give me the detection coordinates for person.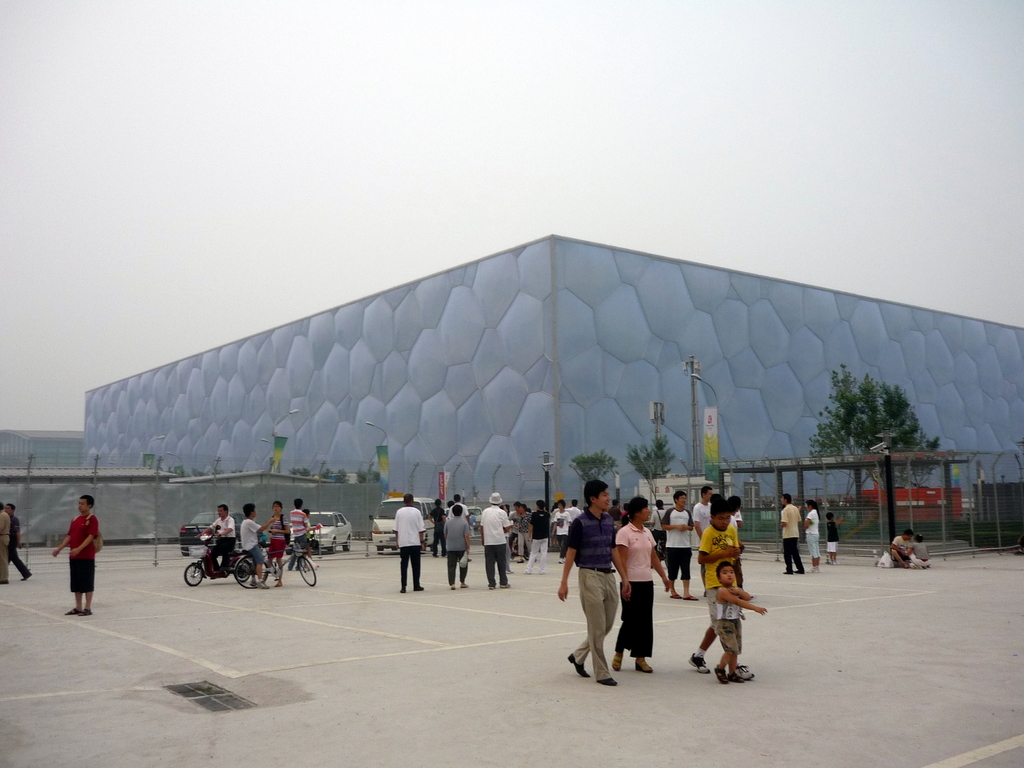
<bbox>289, 499, 321, 568</bbox>.
